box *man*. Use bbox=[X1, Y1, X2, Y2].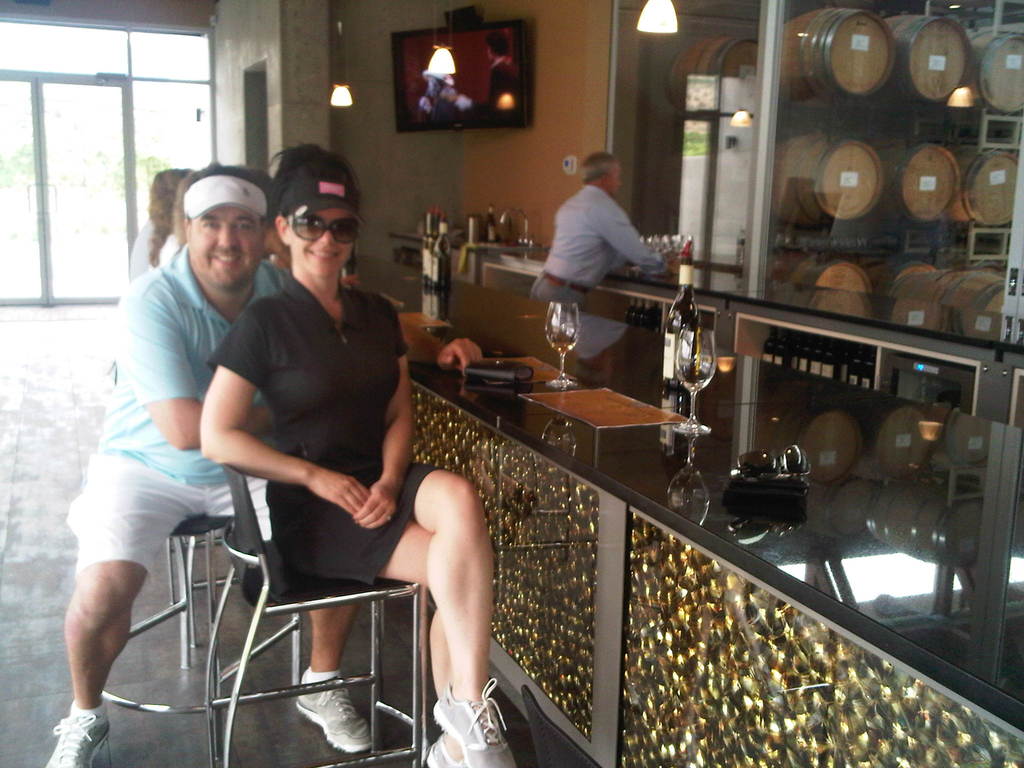
bbox=[532, 151, 676, 315].
